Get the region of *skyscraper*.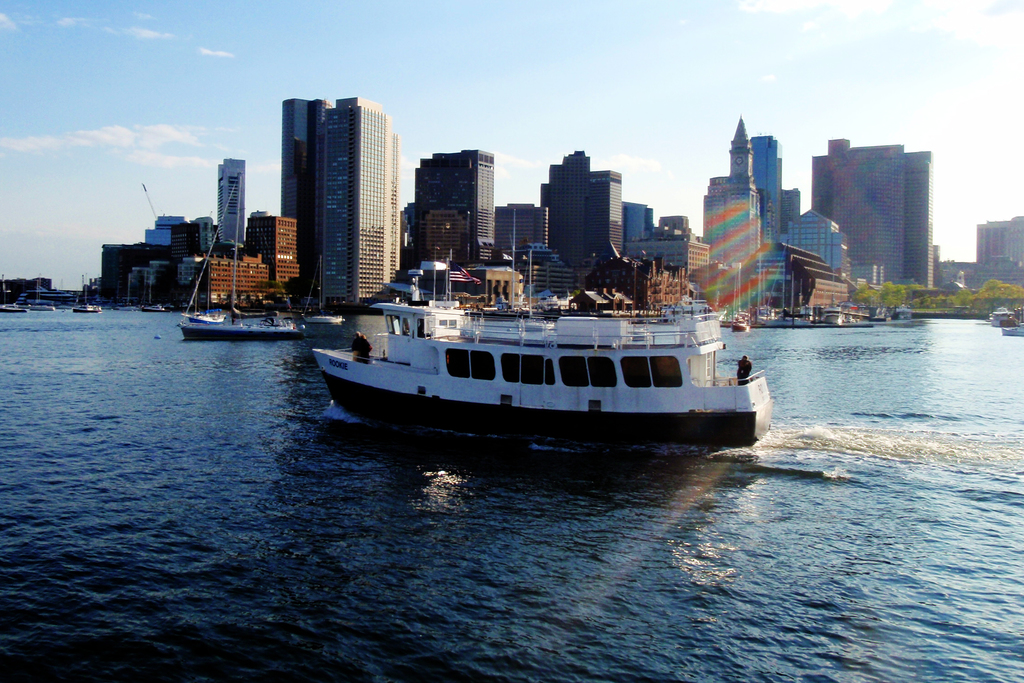
<box>256,78,417,309</box>.
